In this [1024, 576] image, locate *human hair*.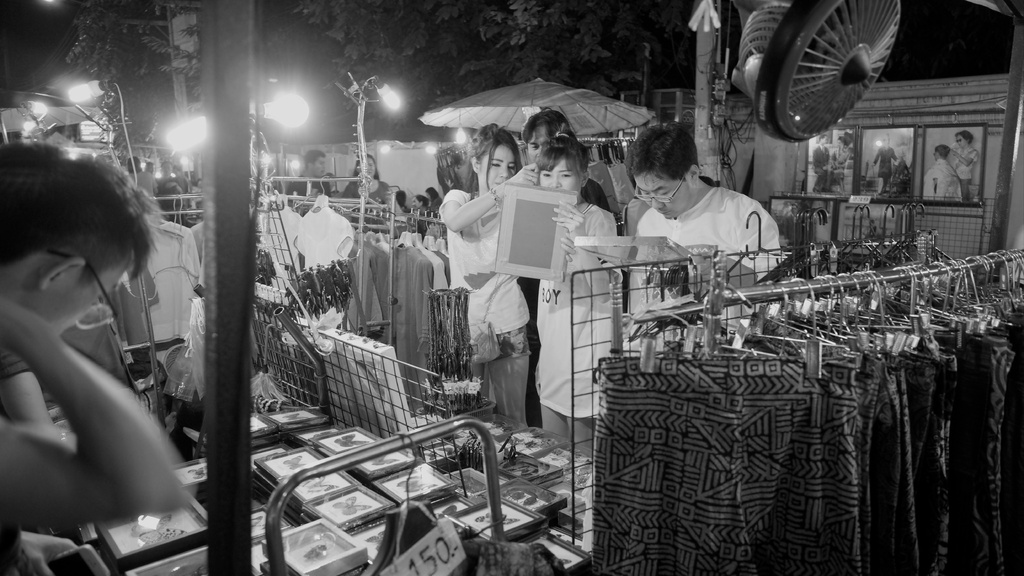
Bounding box: left=636, top=115, right=703, bottom=184.
